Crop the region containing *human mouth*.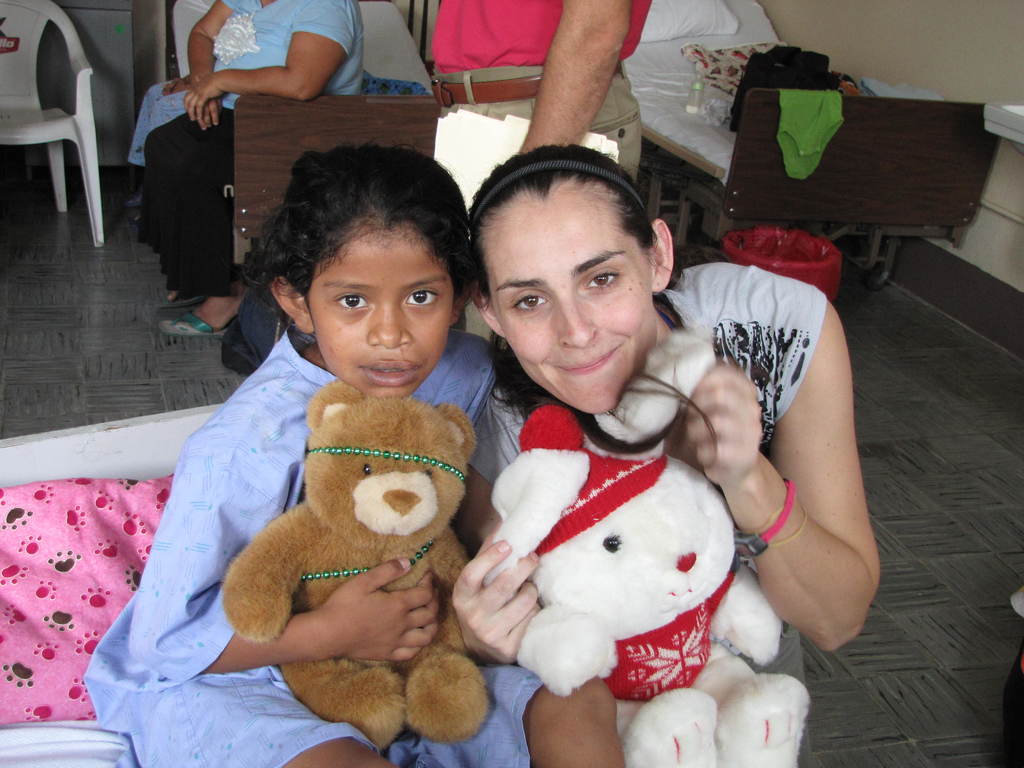
Crop region: [559, 343, 622, 375].
